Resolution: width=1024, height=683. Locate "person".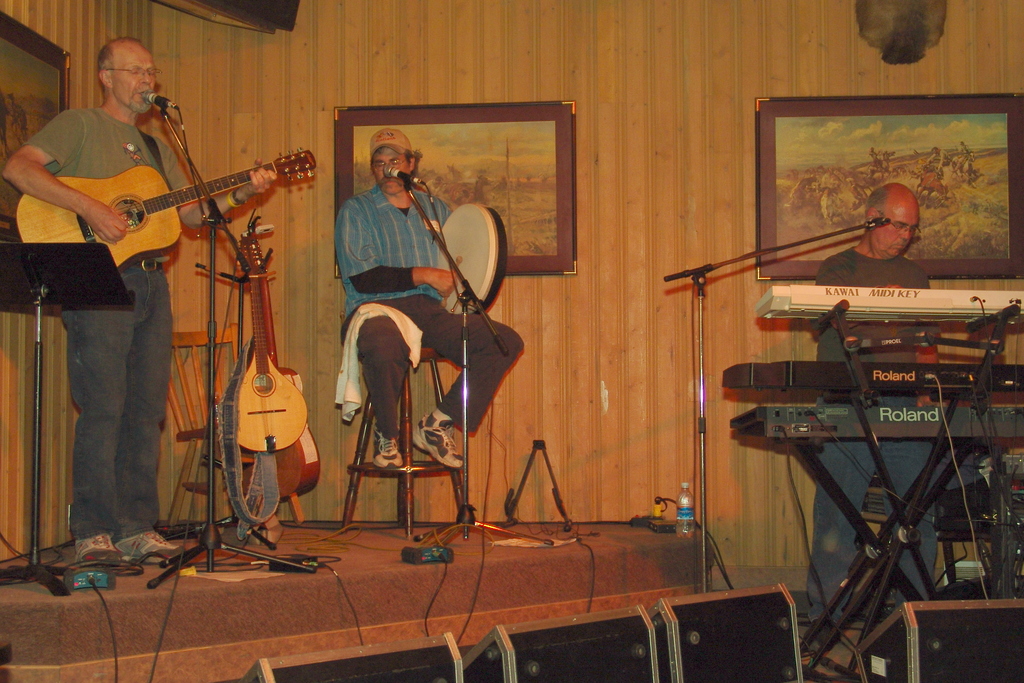
{"left": 333, "top": 125, "right": 522, "bottom": 470}.
